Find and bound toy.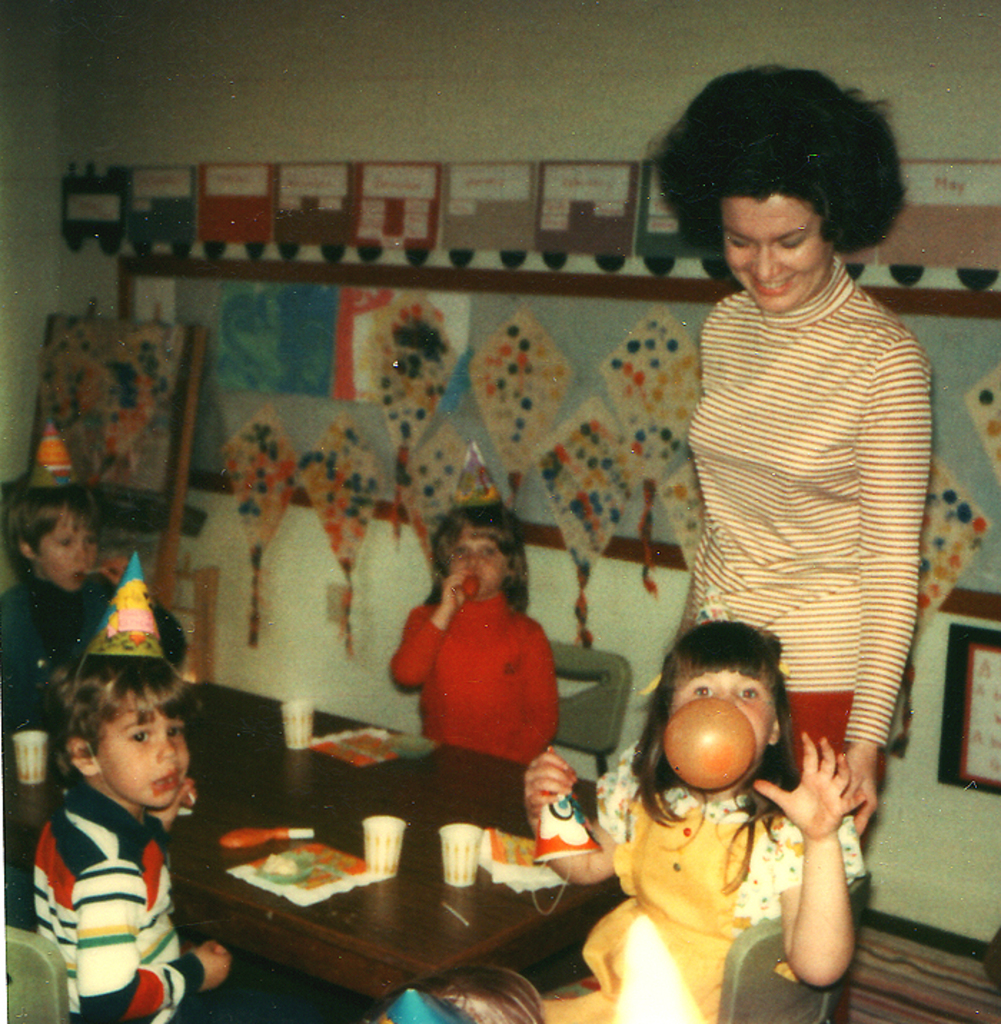
Bound: [658,694,759,802].
